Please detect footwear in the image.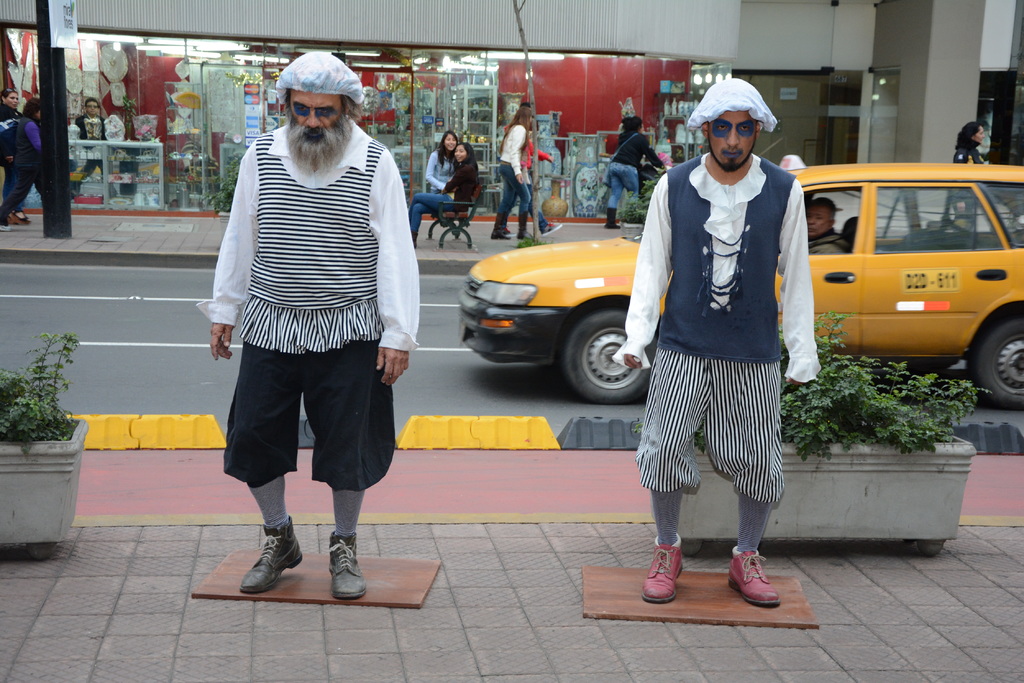
x1=724, y1=545, x2=781, y2=607.
